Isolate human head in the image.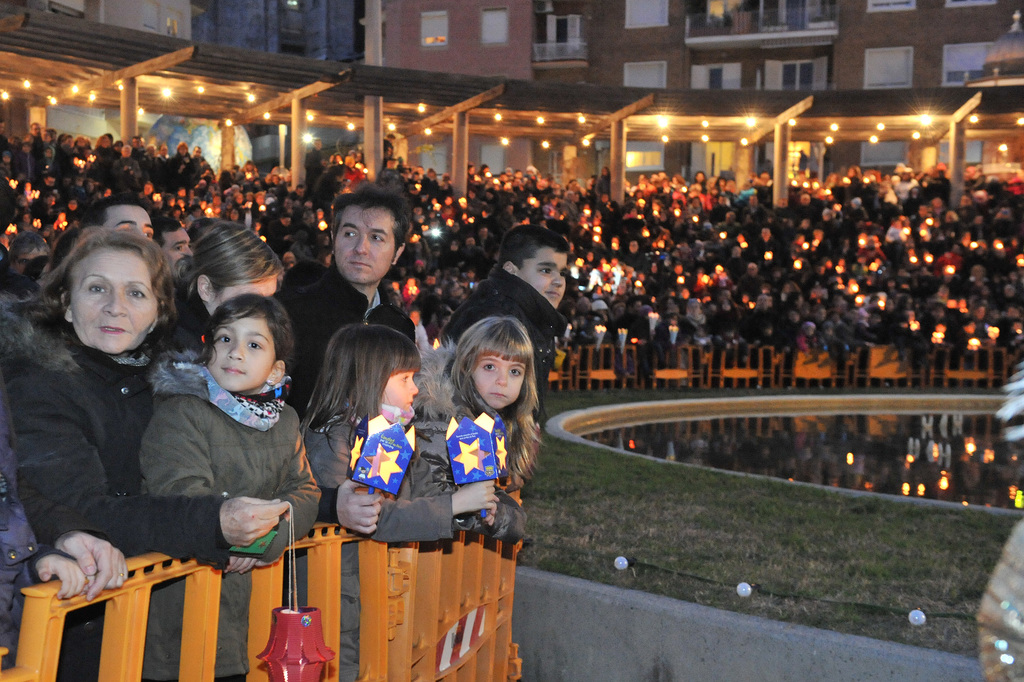
Isolated region: {"left": 820, "top": 321, "right": 834, "bottom": 338}.
